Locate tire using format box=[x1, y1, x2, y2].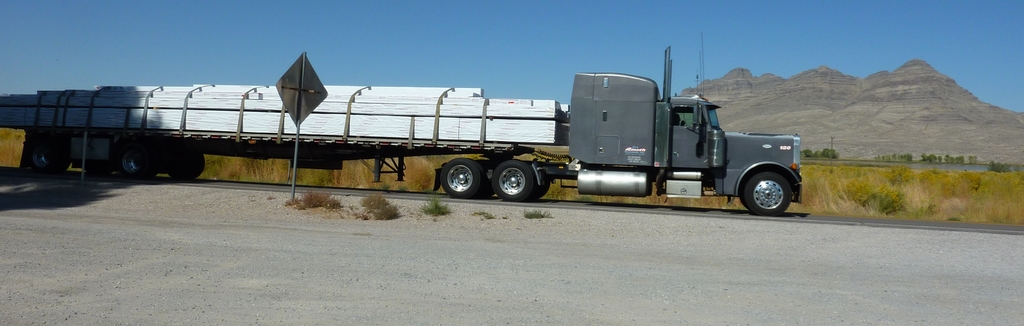
box=[436, 157, 483, 199].
